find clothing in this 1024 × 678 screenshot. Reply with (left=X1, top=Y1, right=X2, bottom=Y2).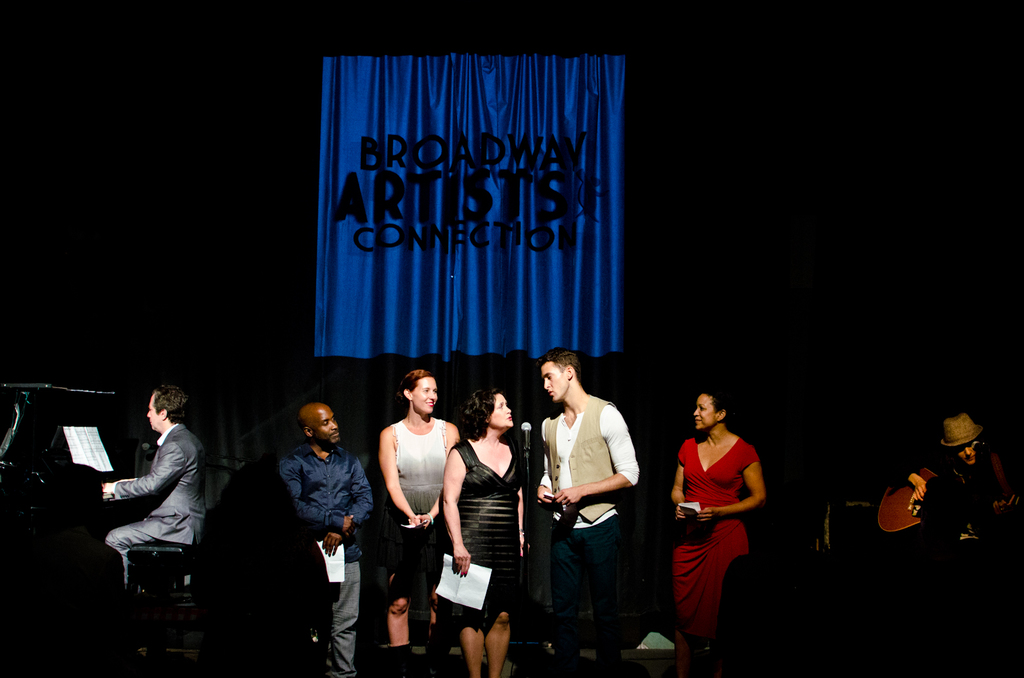
(left=376, top=420, right=445, bottom=581).
